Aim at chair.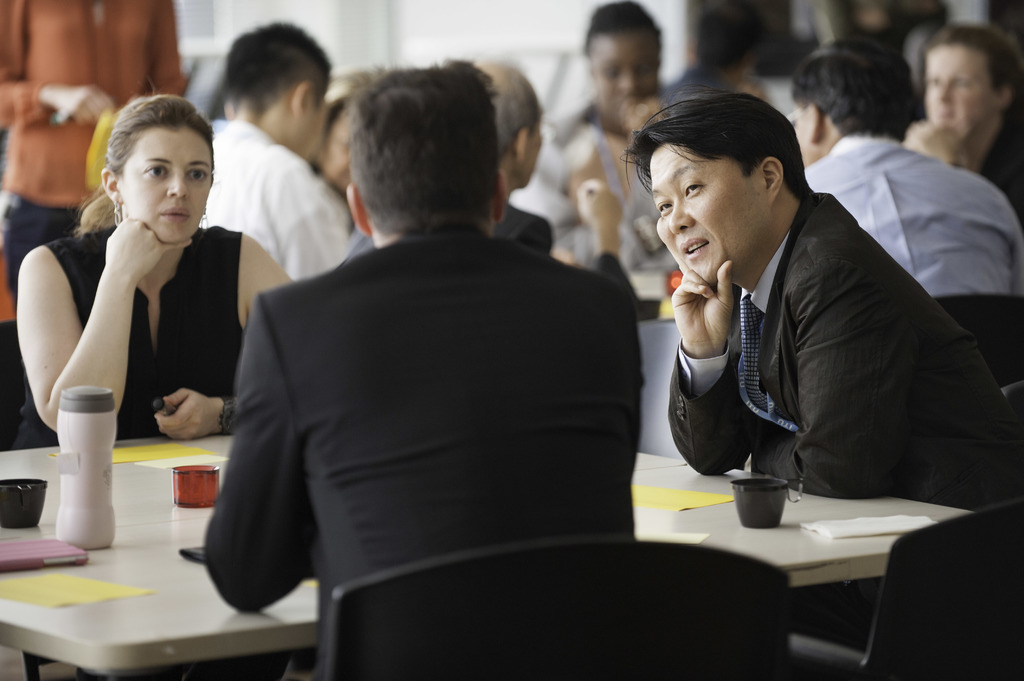
Aimed at select_region(0, 317, 110, 680).
